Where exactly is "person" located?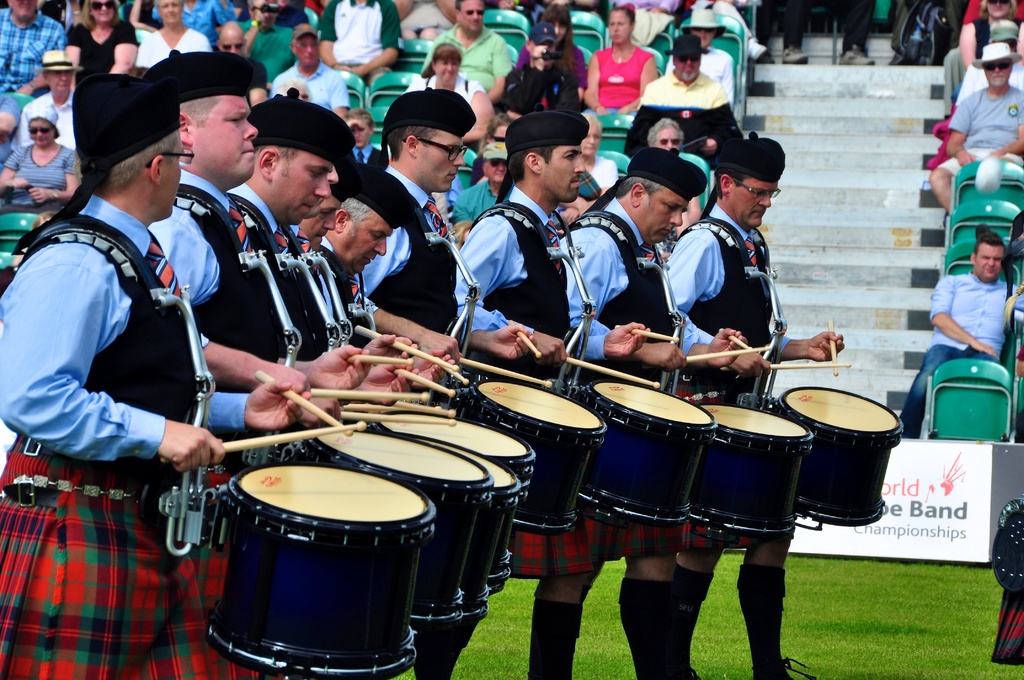
Its bounding box is <region>559, 150, 706, 677</region>.
